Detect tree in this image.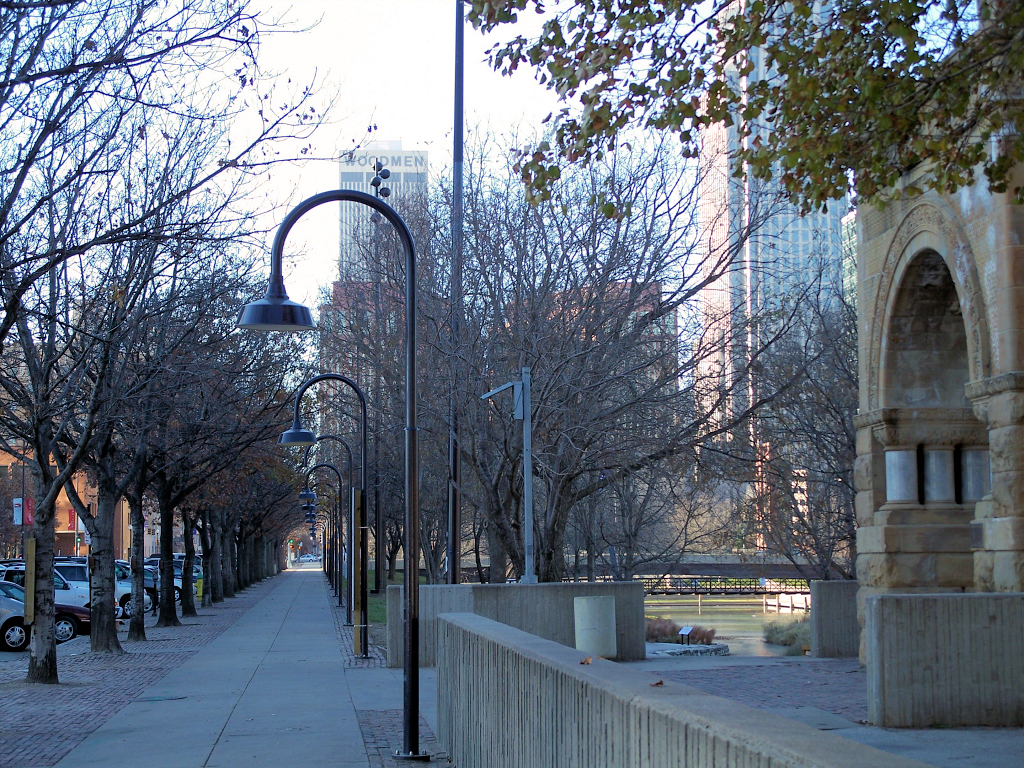
Detection: locate(336, 241, 505, 595).
